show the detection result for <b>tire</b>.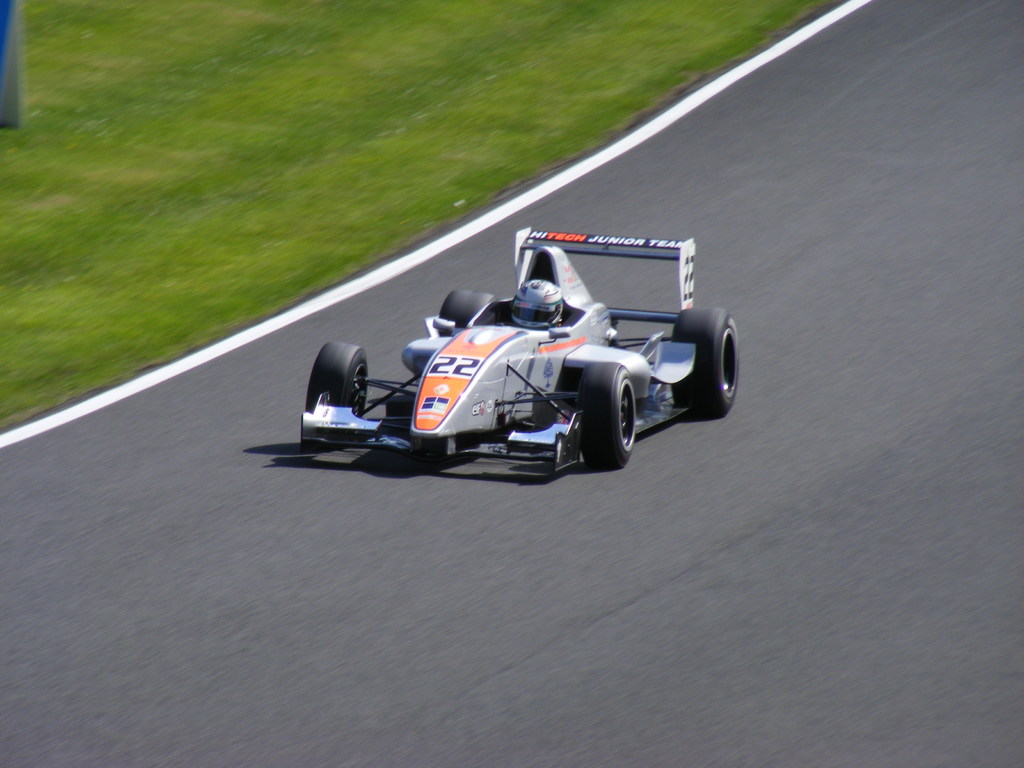
670, 295, 737, 428.
